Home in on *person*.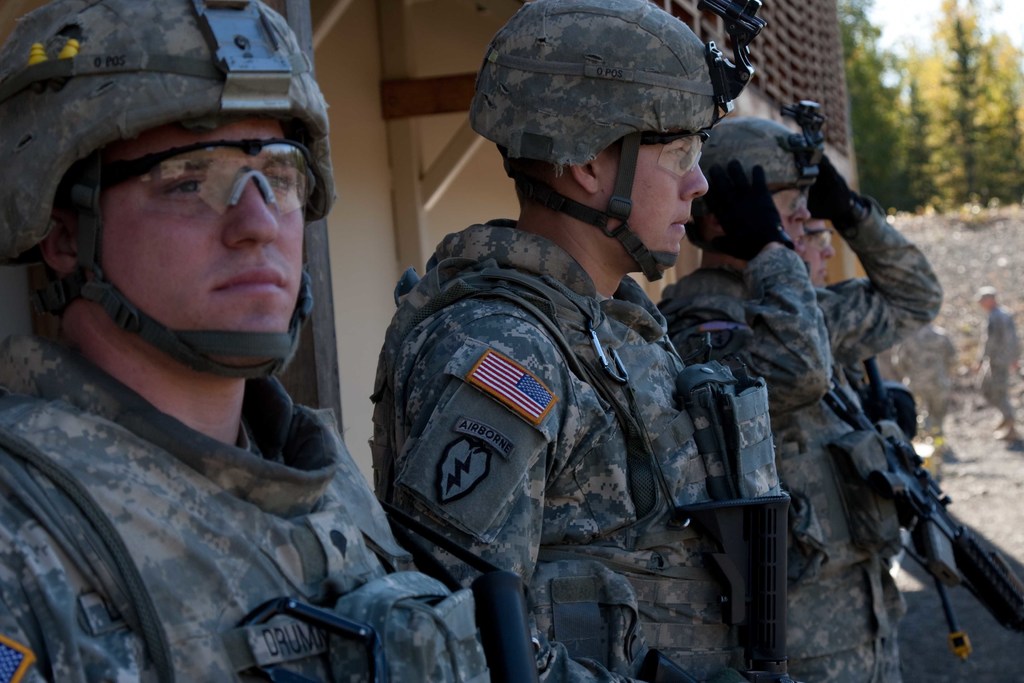
Homed in at select_region(0, 0, 479, 682).
